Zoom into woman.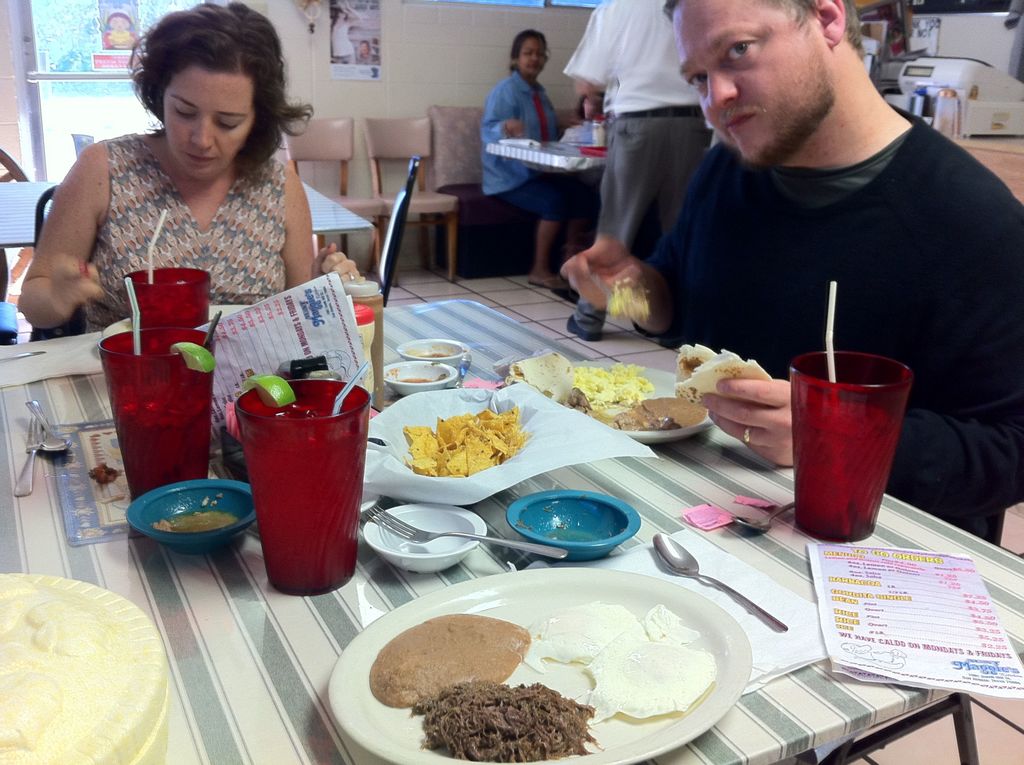
Zoom target: box=[333, 1, 361, 65].
